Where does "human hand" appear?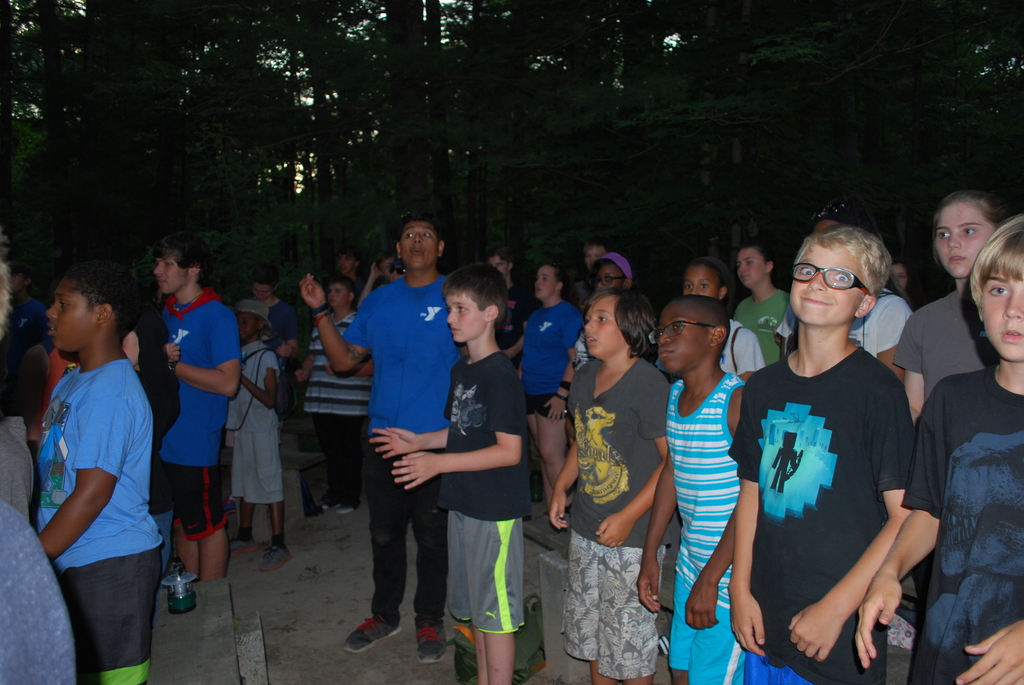
Appears at region(546, 486, 568, 529).
